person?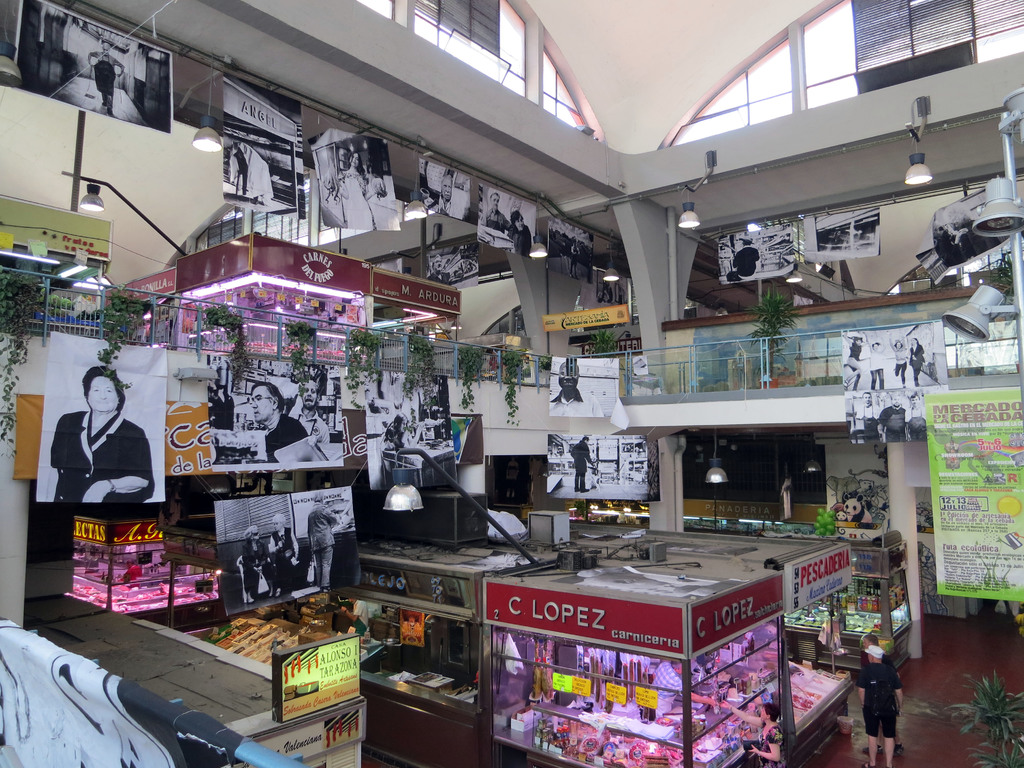
x1=300, y1=491, x2=339, y2=590
